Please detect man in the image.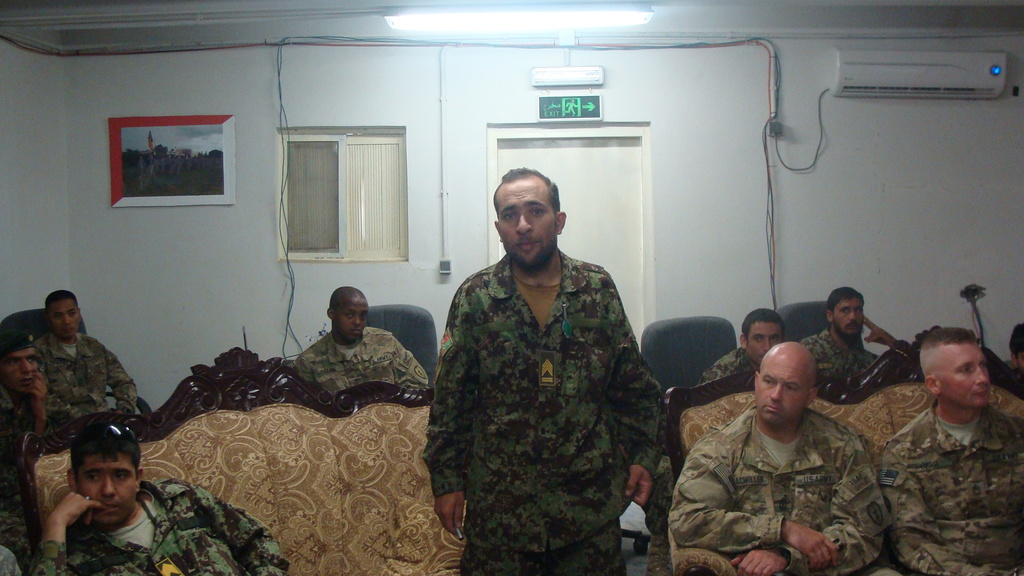
[x1=668, y1=340, x2=893, y2=575].
